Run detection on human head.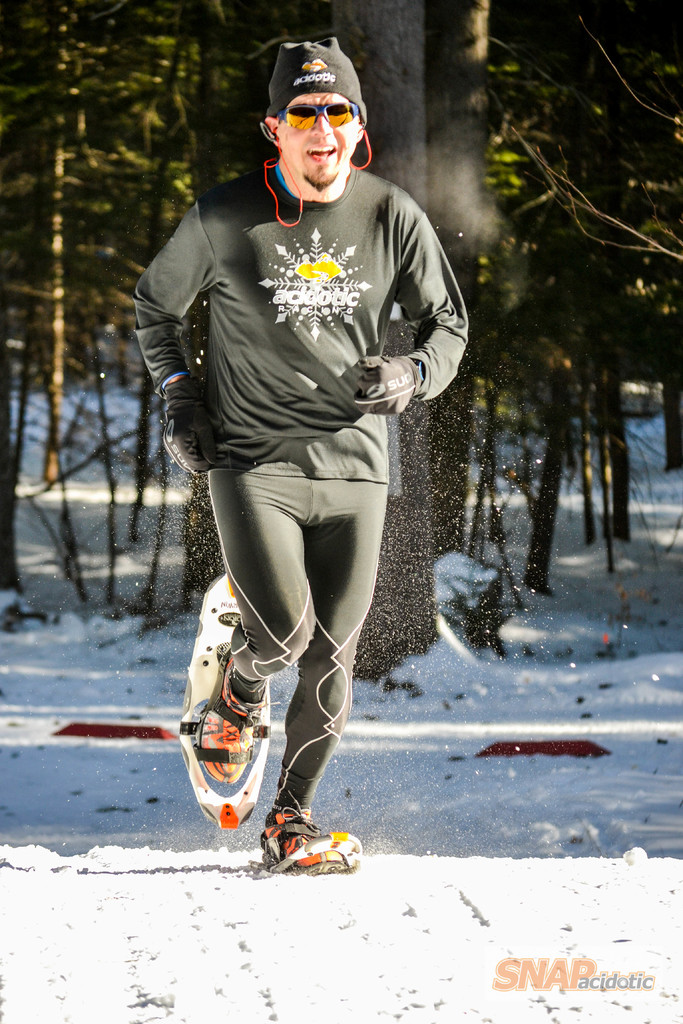
Result: pyautogui.locateOnScreen(246, 33, 375, 205).
